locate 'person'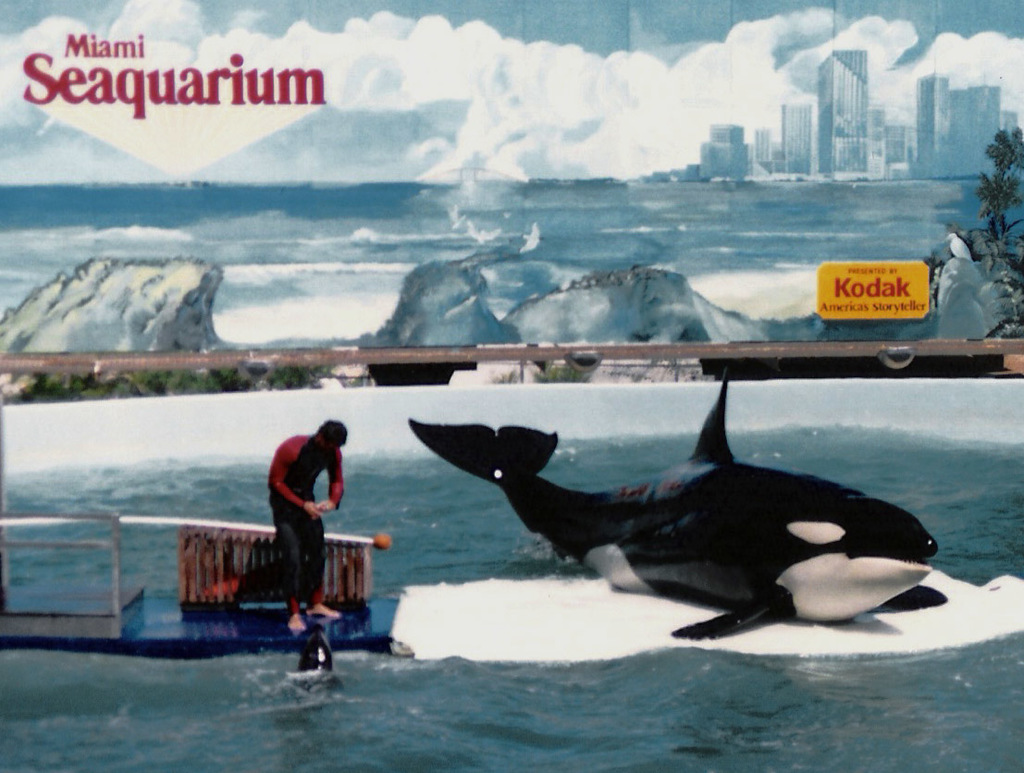
x1=267, y1=421, x2=348, y2=582
